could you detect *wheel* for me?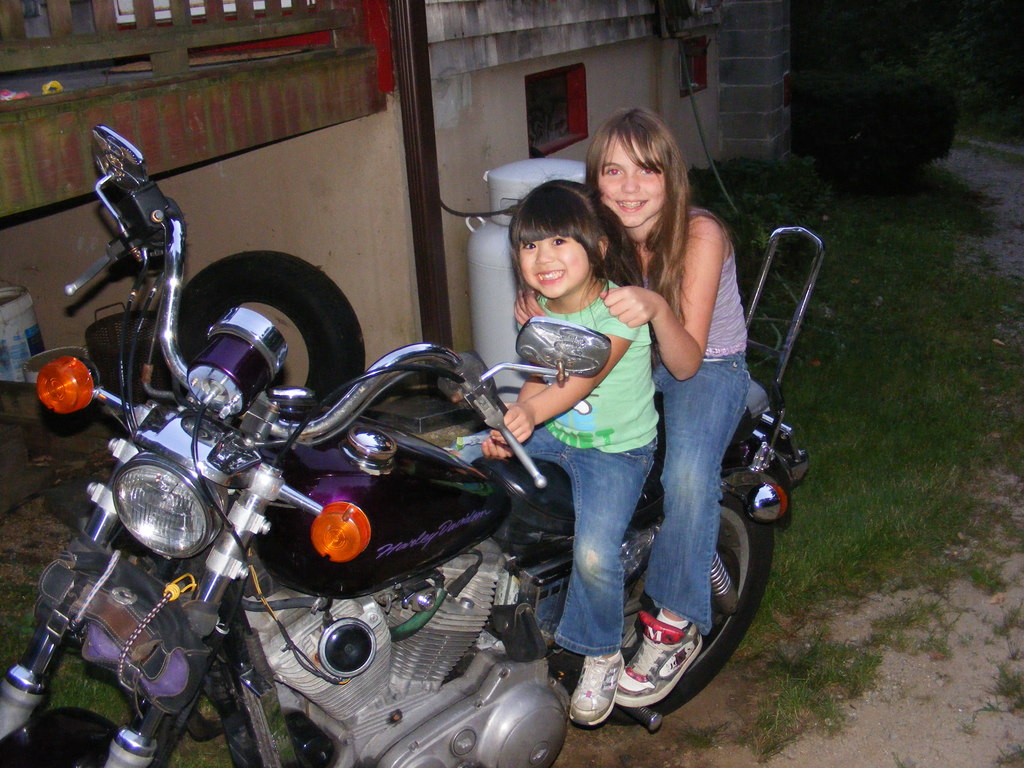
Detection result: (0, 728, 123, 765).
